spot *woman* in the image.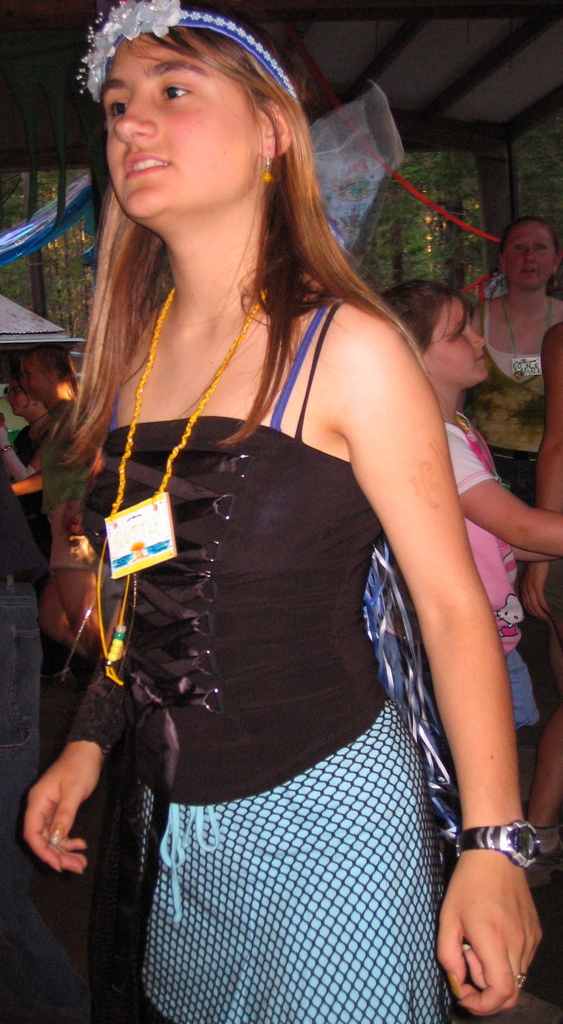
*woman* found at <bbox>463, 214, 562, 513</bbox>.
